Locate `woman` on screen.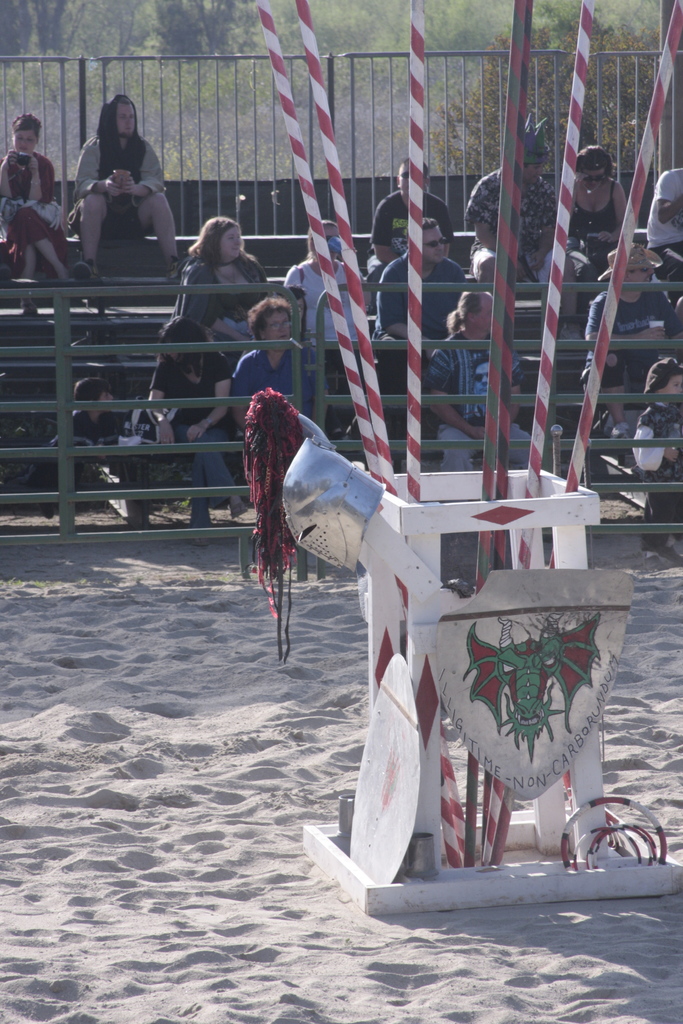
On screen at [273, 277, 324, 392].
